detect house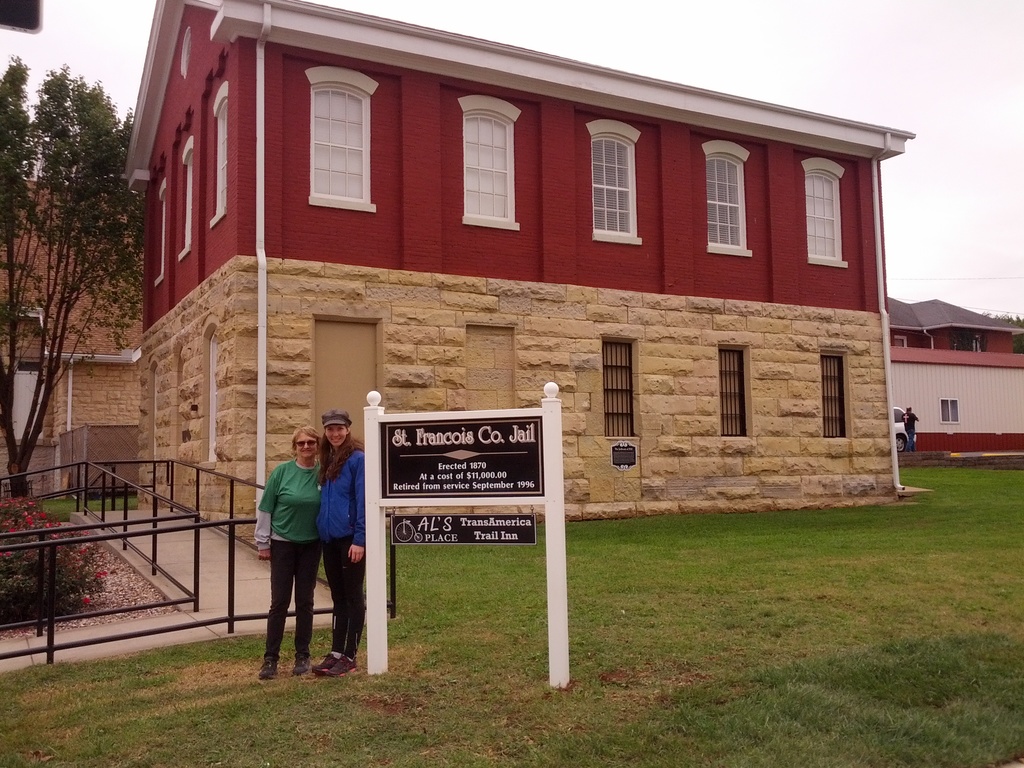
[x1=125, y1=4, x2=914, y2=584]
